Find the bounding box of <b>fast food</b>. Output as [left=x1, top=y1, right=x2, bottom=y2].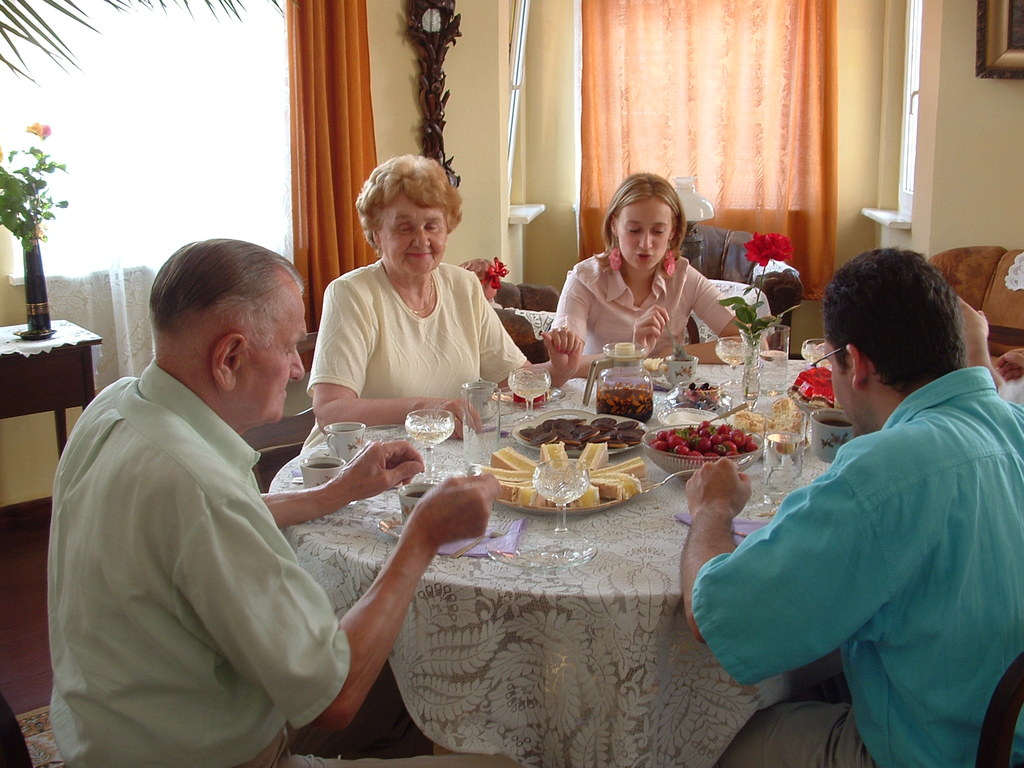
[left=743, top=394, right=804, bottom=431].
